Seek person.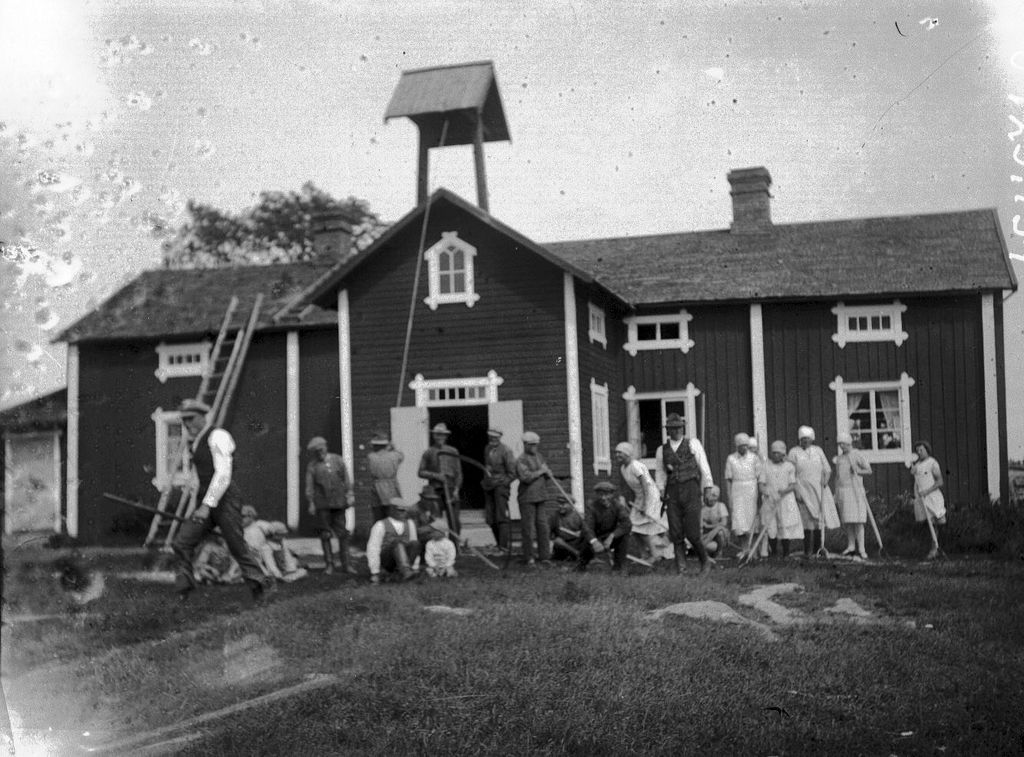
x1=299 y1=439 x2=359 y2=584.
